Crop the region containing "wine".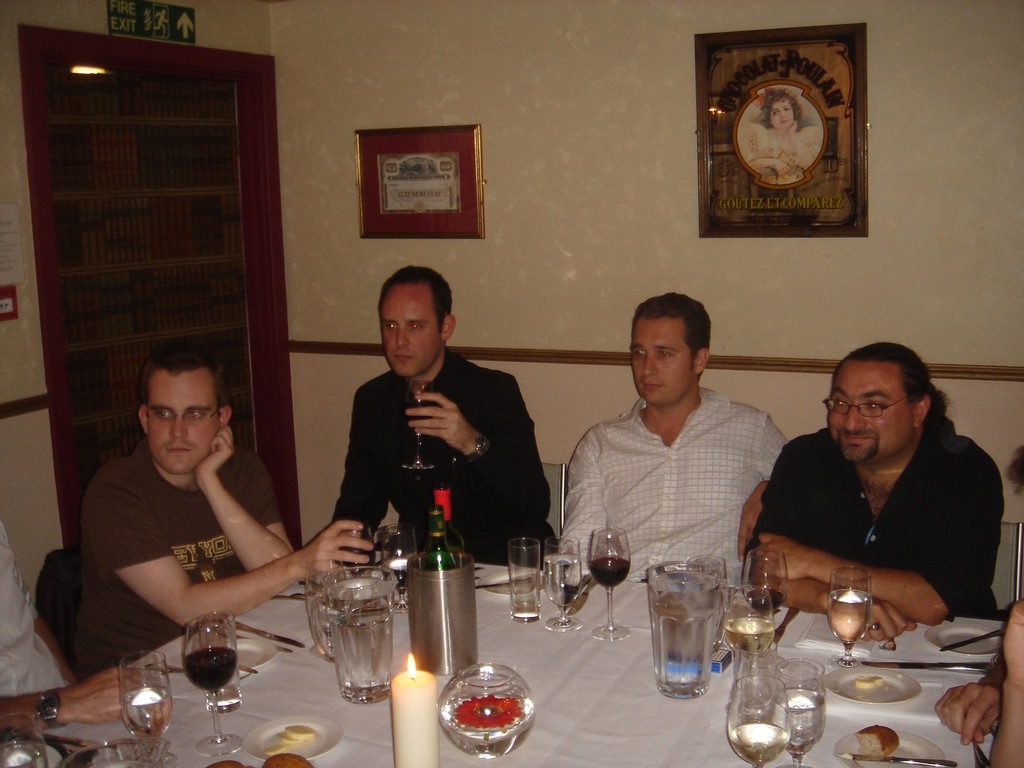
Crop region: region(586, 556, 630, 589).
